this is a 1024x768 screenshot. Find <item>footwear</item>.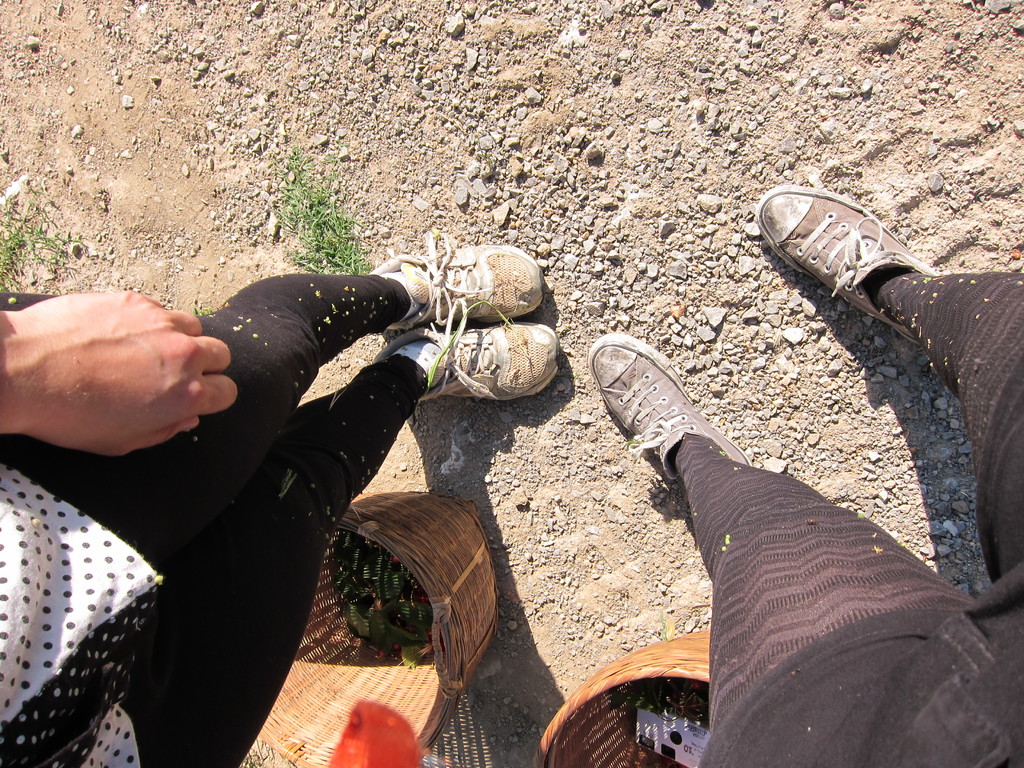
Bounding box: (x1=369, y1=300, x2=564, y2=400).
